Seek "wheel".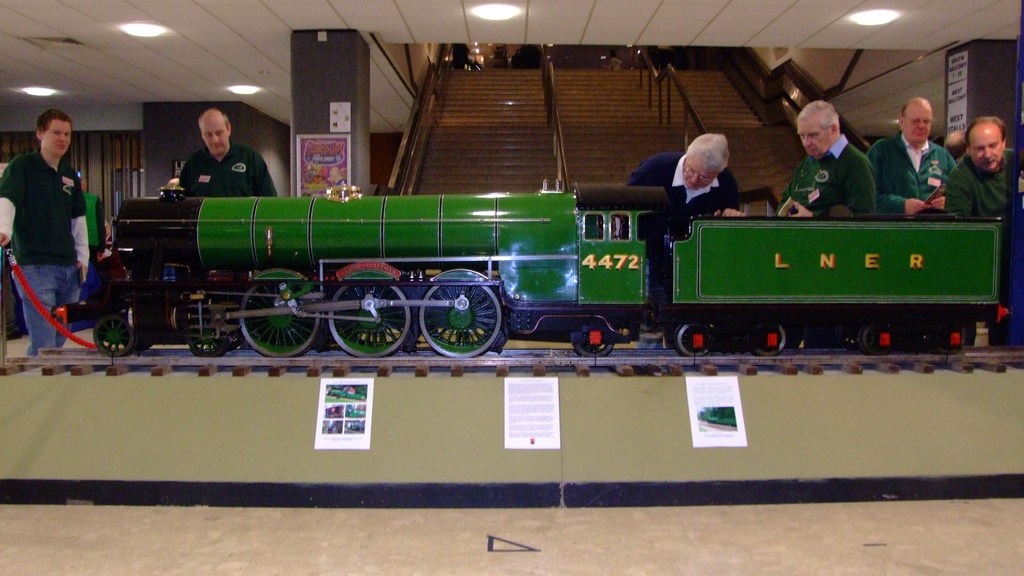
rect(330, 282, 412, 357).
